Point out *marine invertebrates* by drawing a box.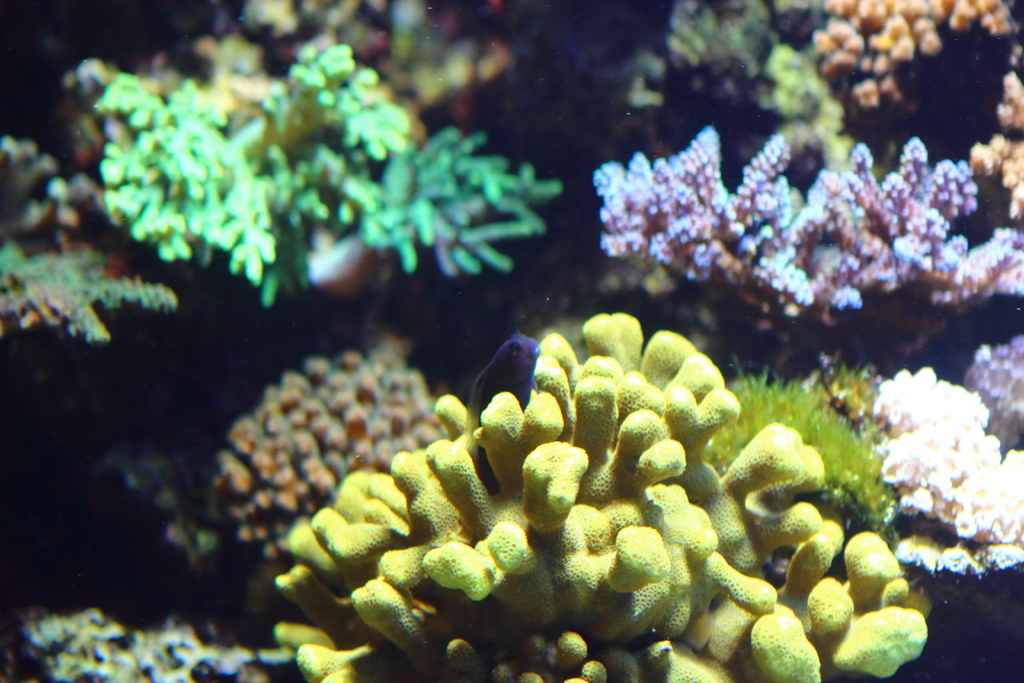
x1=326, y1=119, x2=584, y2=290.
